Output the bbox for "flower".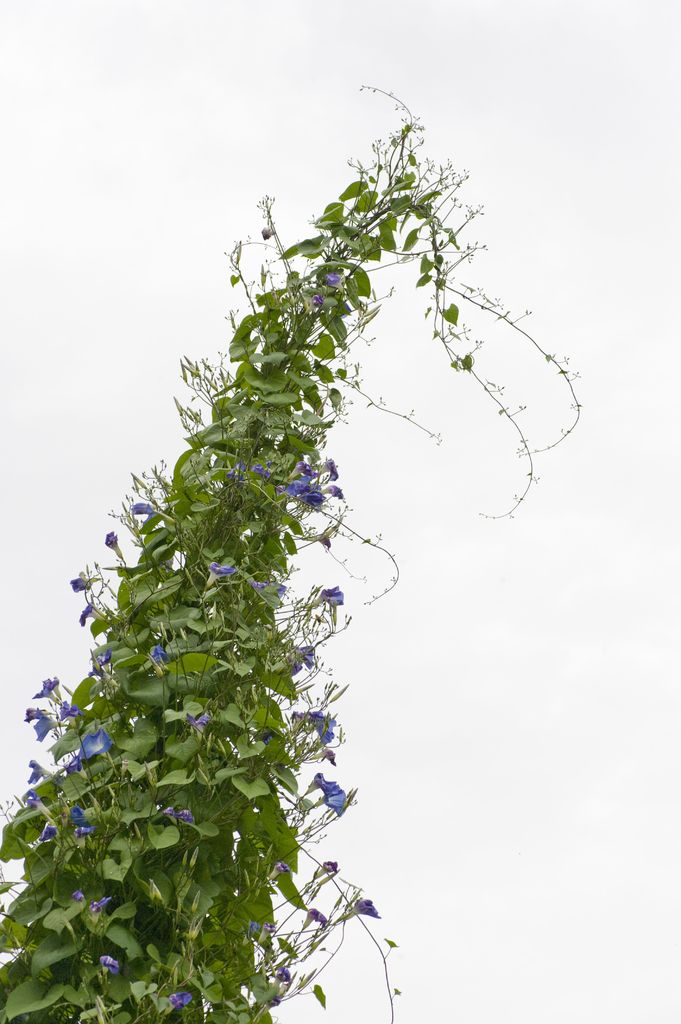
BBox(324, 264, 348, 281).
